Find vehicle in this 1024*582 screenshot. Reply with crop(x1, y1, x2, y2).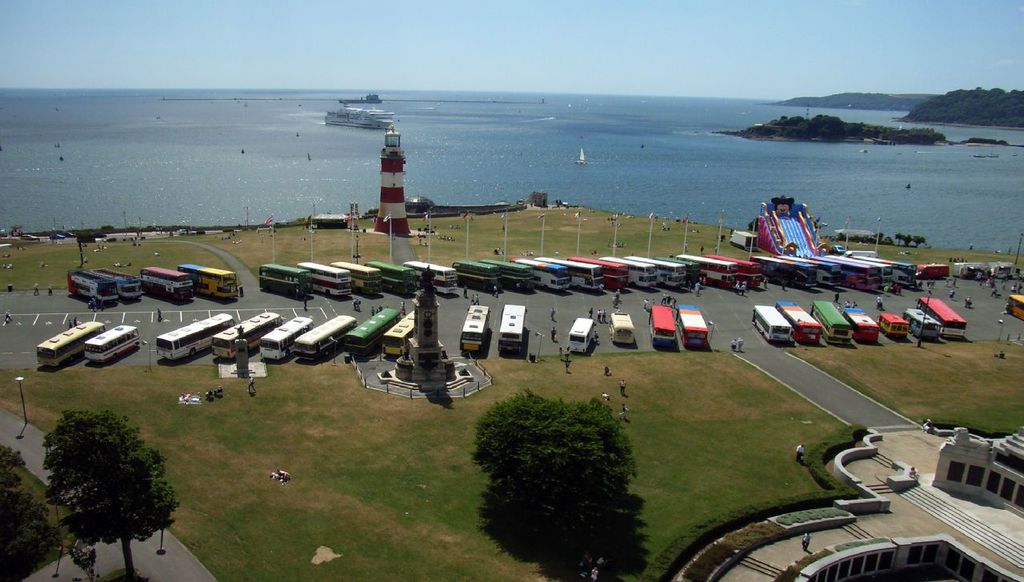
crop(343, 301, 398, 346).
